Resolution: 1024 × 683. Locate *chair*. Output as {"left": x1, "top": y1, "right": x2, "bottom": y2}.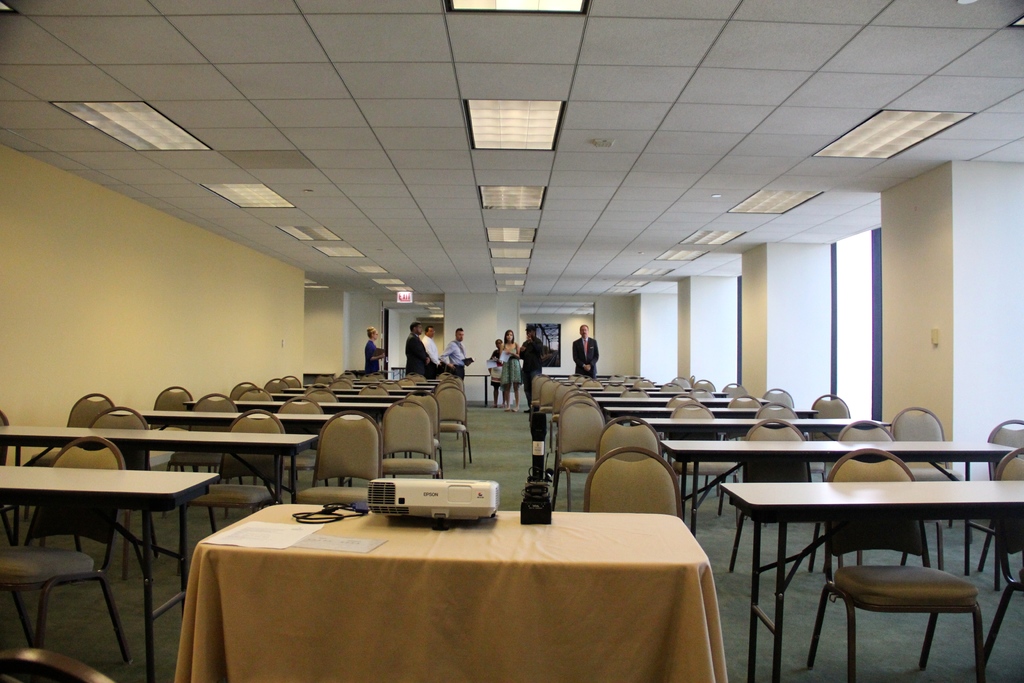
{"left": 596, "top": 415, "right": 662, "bottom": 461}.
